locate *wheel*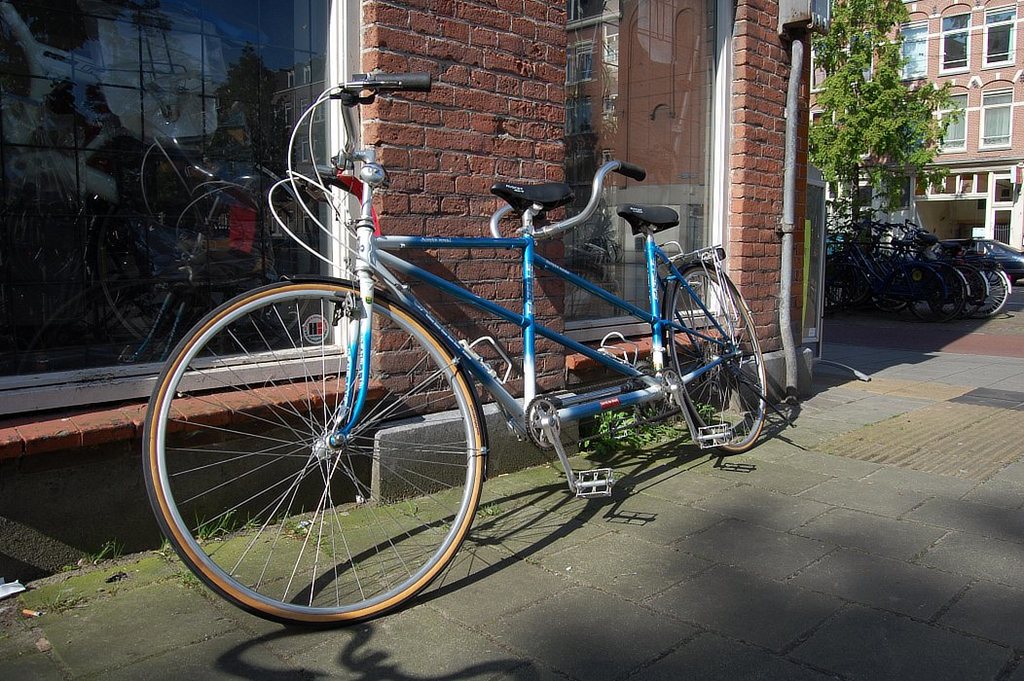
bbox(990, 269, 1007, 315)
